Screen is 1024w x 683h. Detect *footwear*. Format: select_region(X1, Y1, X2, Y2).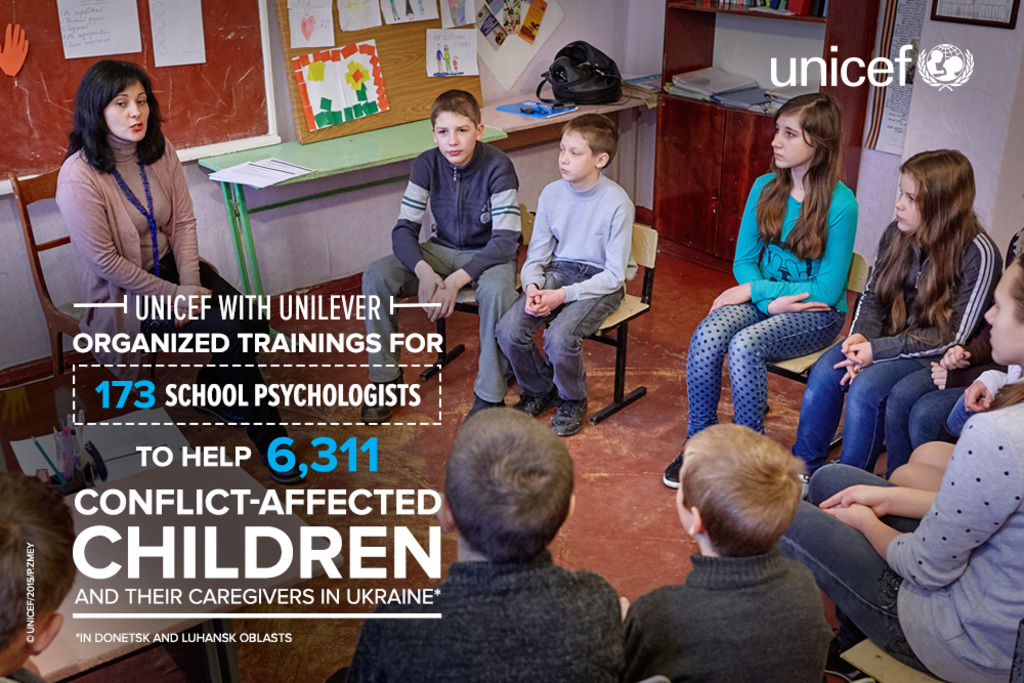
select_region(665, 444, 691, 494).
